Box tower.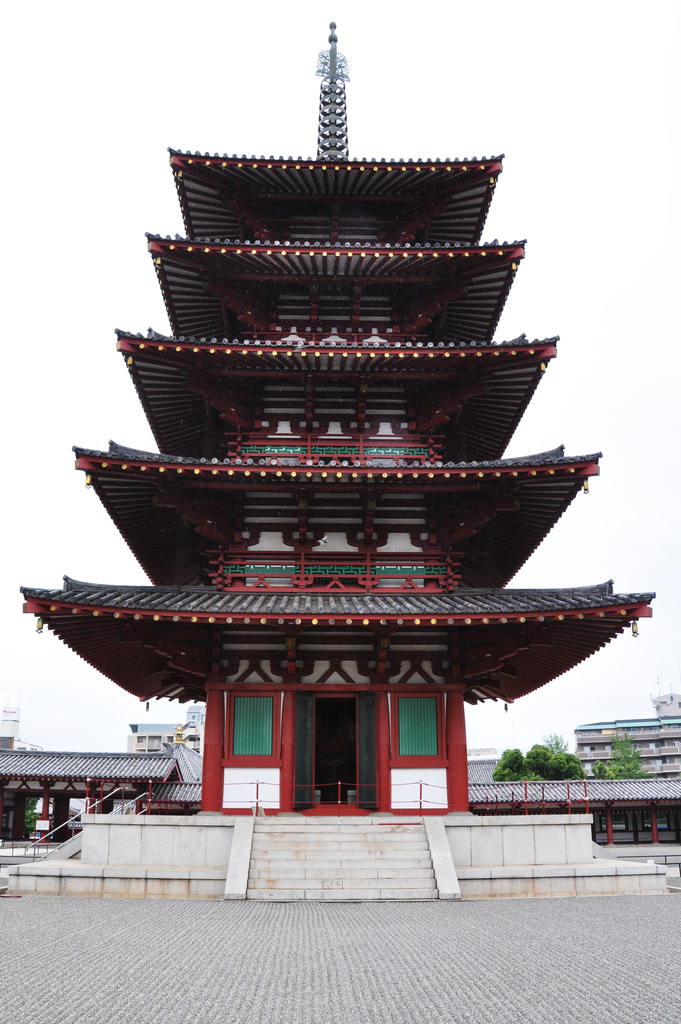
(17,20,641,900).
